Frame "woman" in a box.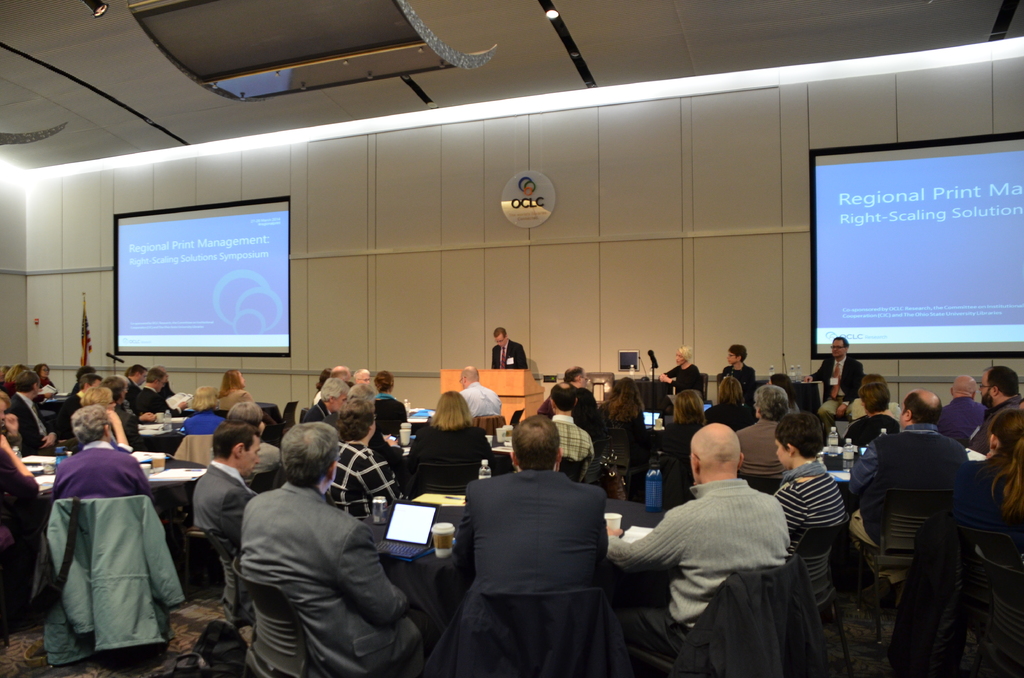
212, 360, 259, 412.
